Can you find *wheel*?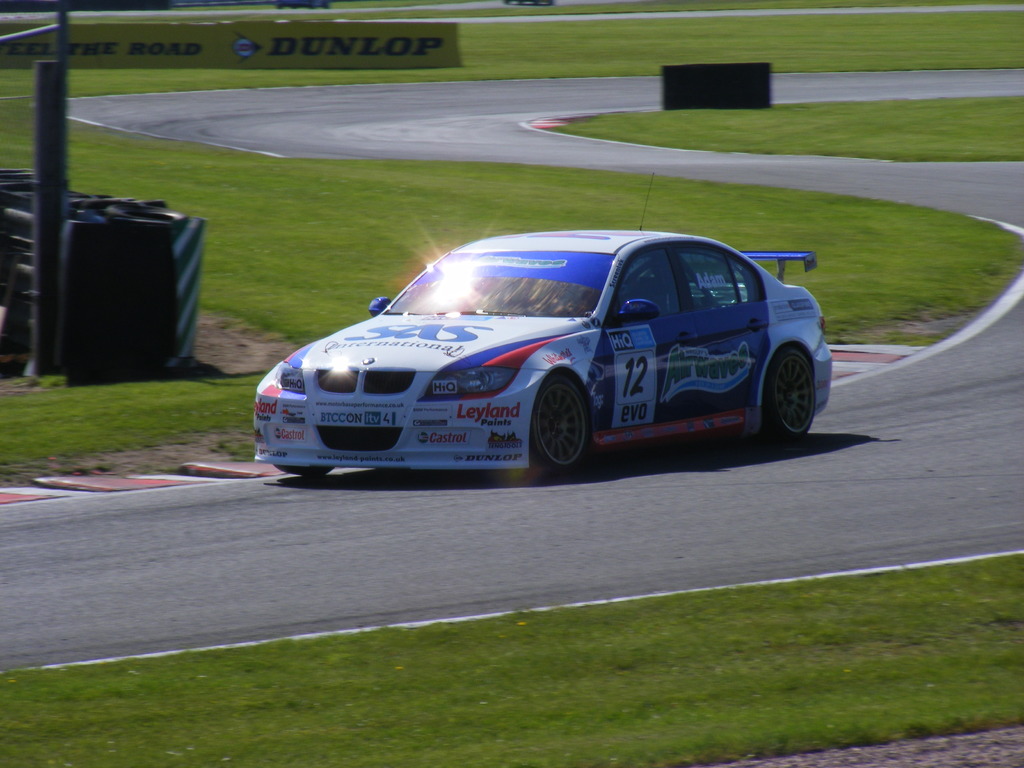
Yes, bounding box: (left=755, top=328, right=818, bottom=431).
